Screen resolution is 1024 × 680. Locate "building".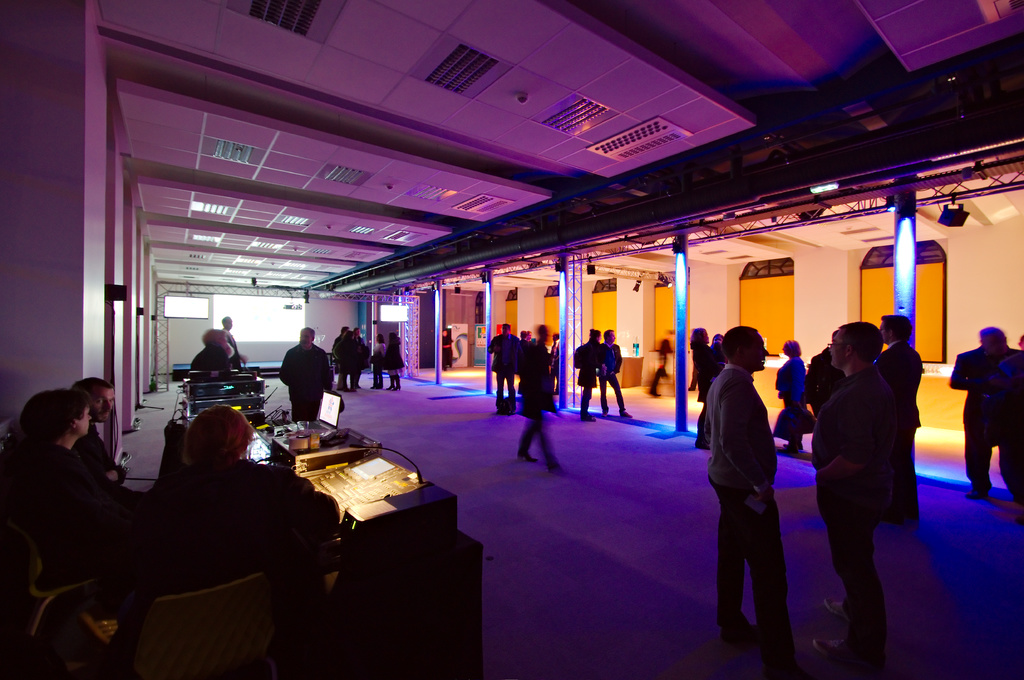
{"x1": 0, "y1": 0, "x2": 1023, "y2": 679}.
